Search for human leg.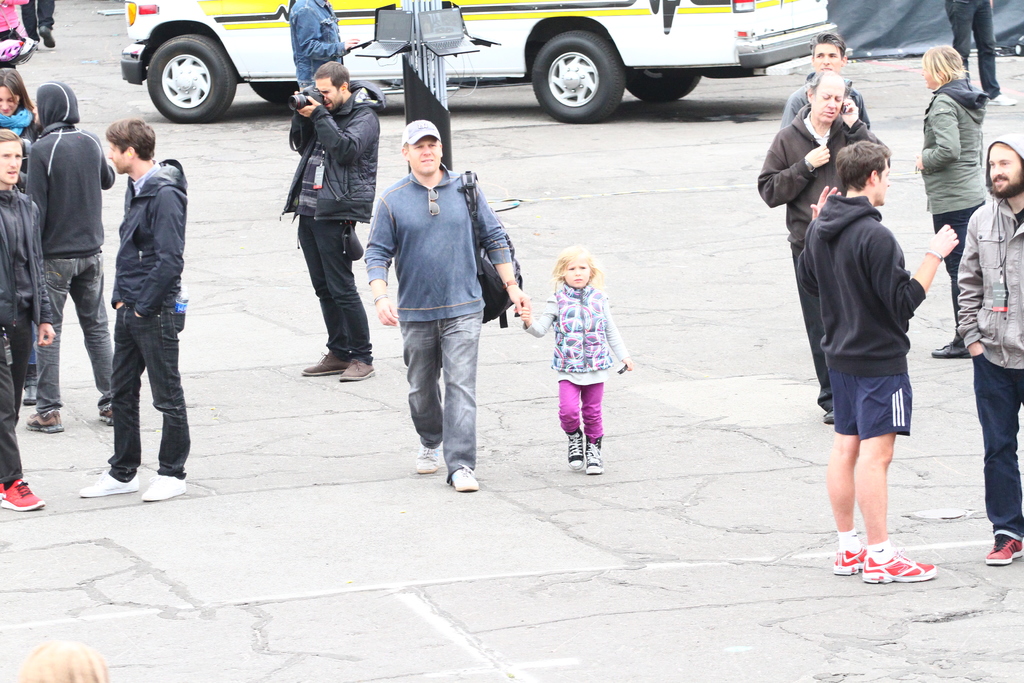
Found at [x1=294, y1=215, x2=342, y2=370].
